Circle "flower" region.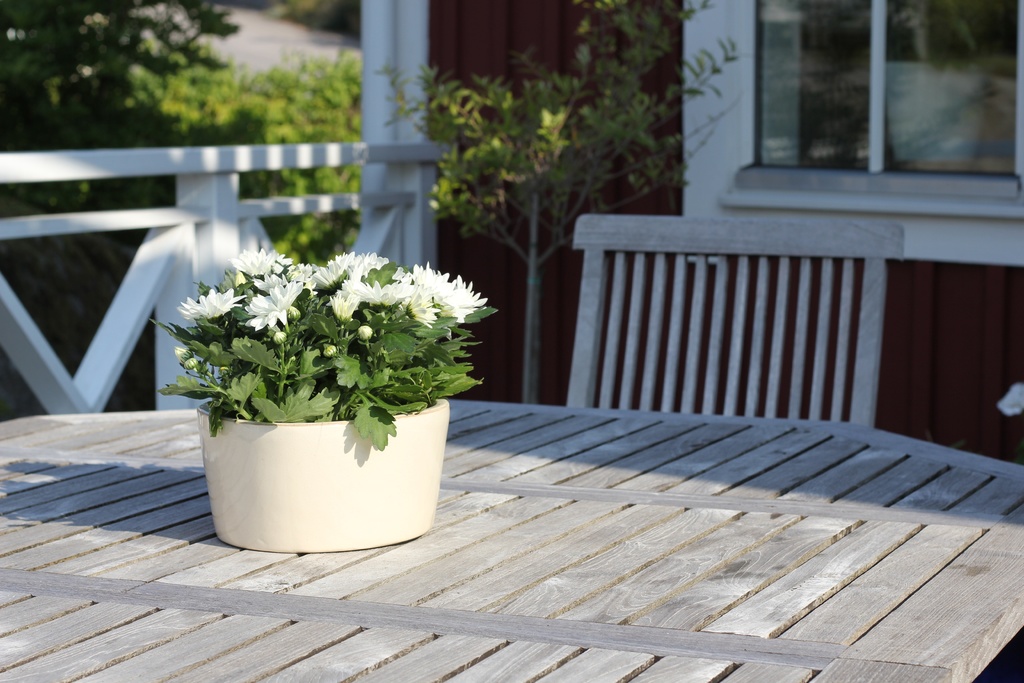
Region: box(311, 265, 349, 292).
